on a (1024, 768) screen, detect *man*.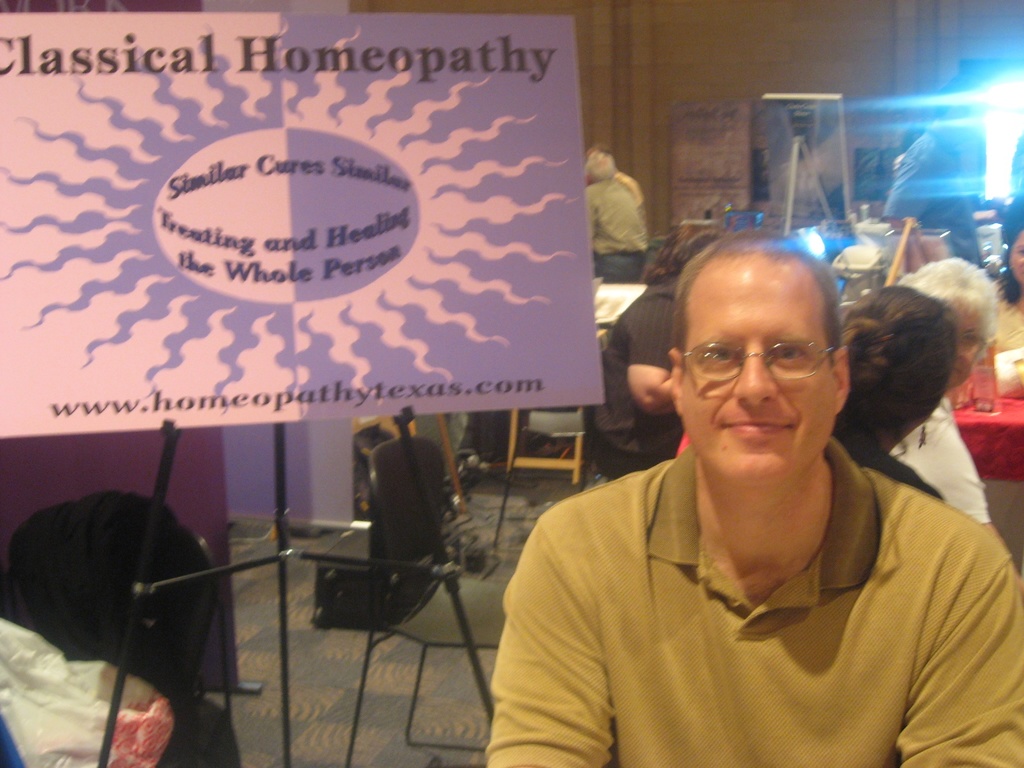
rect(486, 206, 1021, 764).
